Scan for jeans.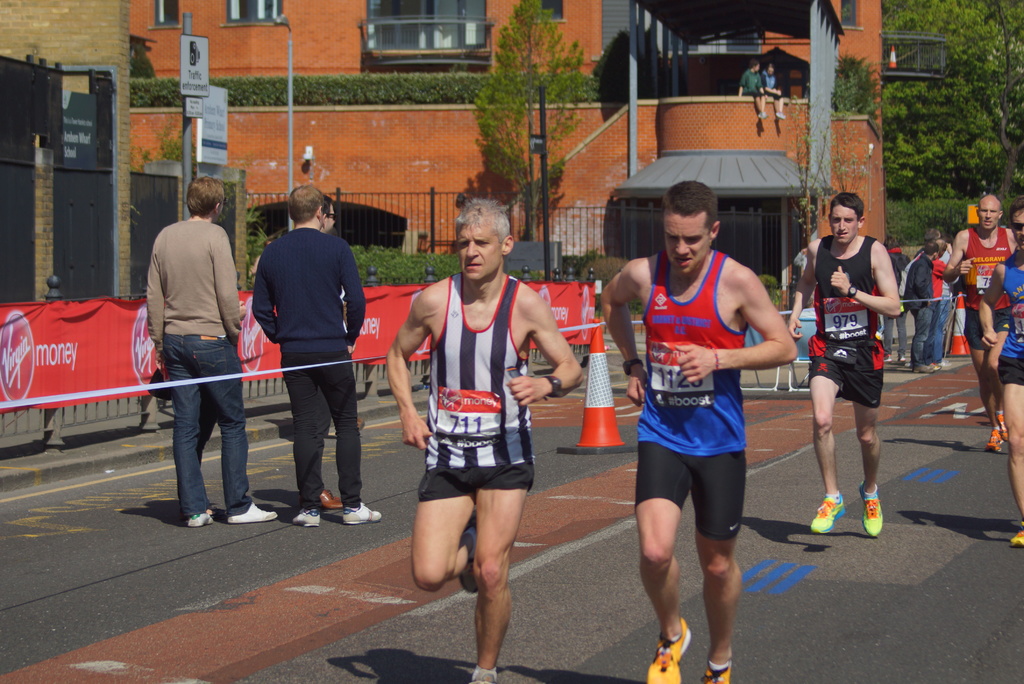
Scan result: 926:294:950:359.
